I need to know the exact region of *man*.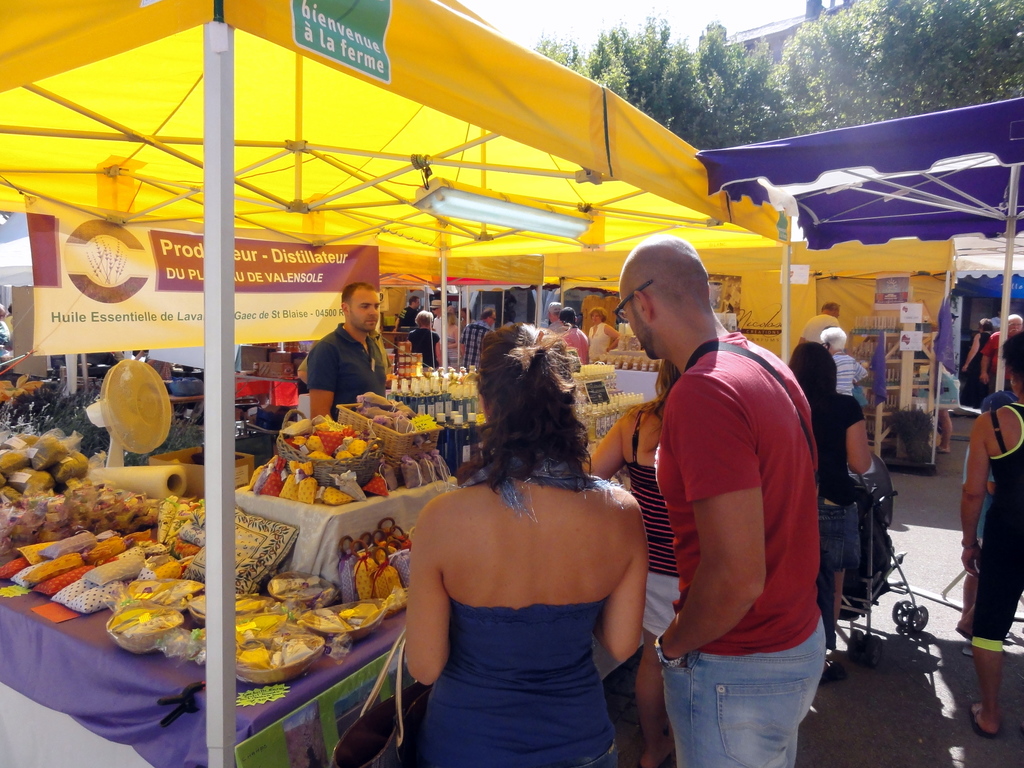
Region: BBox(614, 240, 826, 767).
